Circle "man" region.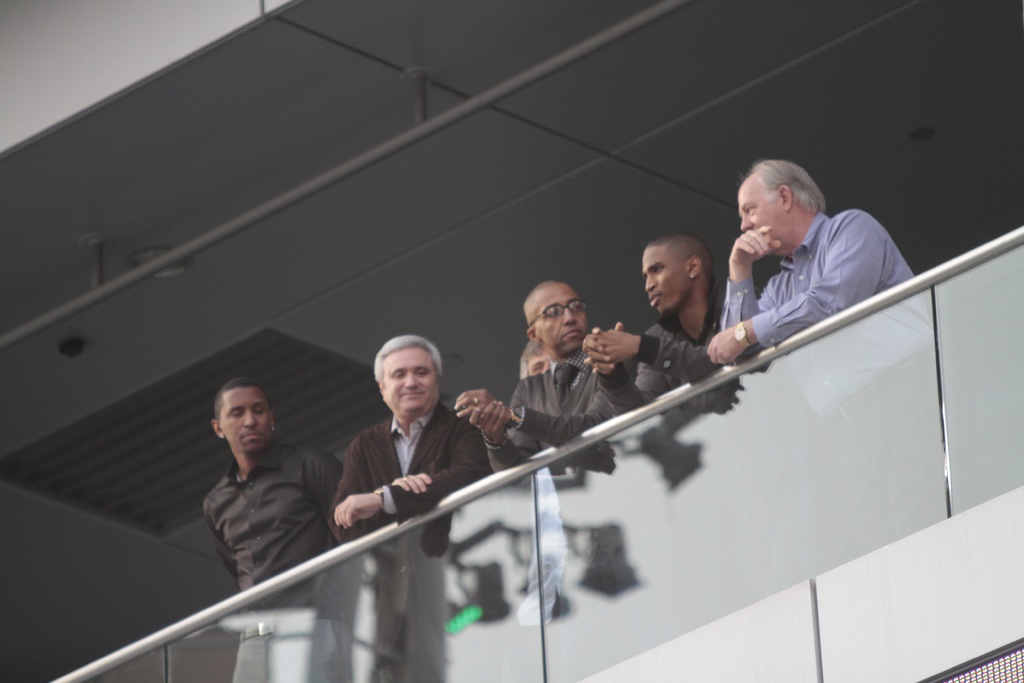
Region: [left=582, top=235, right=728, bottom=409].
